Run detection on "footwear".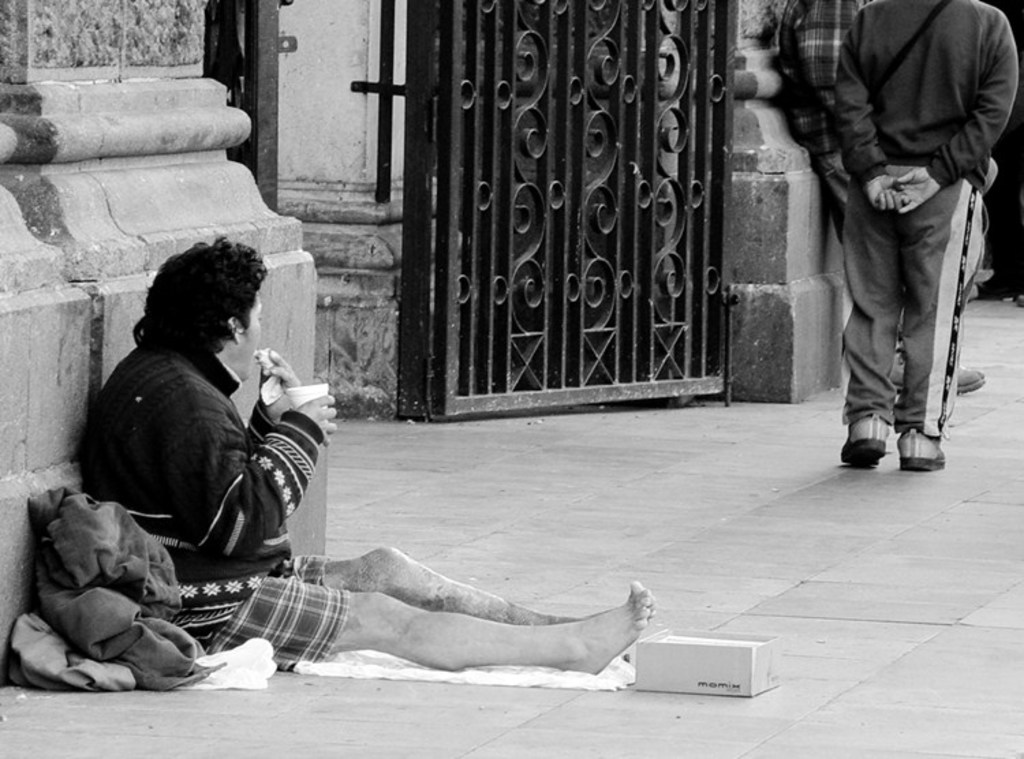
Result: BBox(887, 366, 989, 397).
